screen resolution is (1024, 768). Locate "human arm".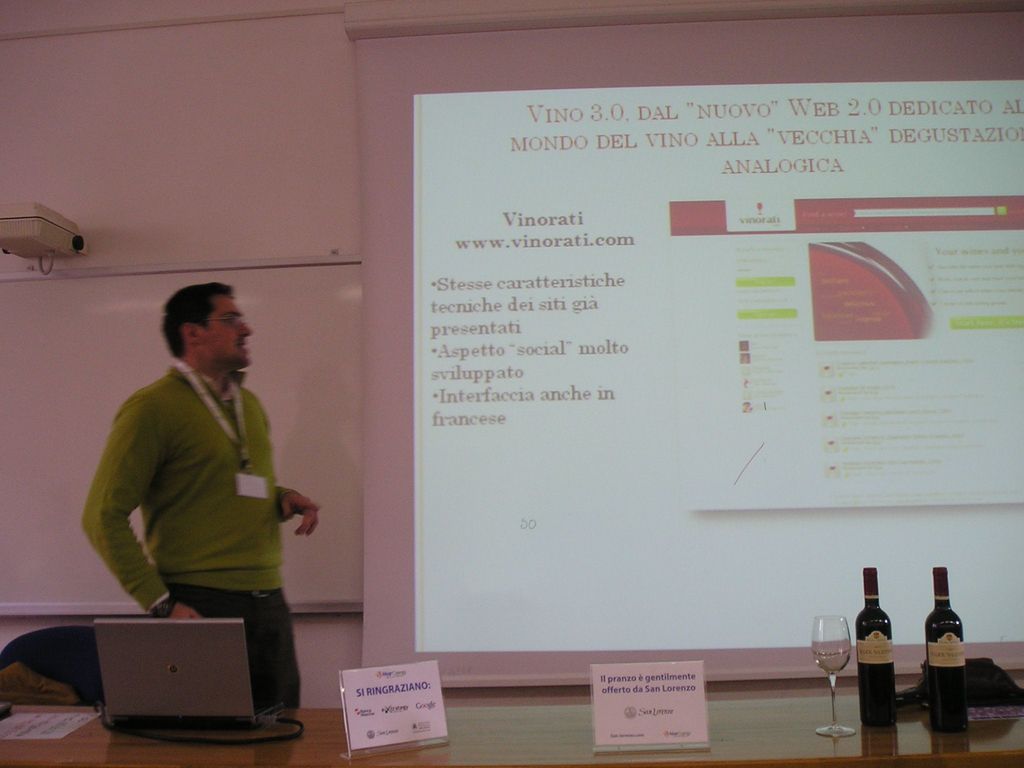
[x1=274, y1=481, x2=321, y2=537].
